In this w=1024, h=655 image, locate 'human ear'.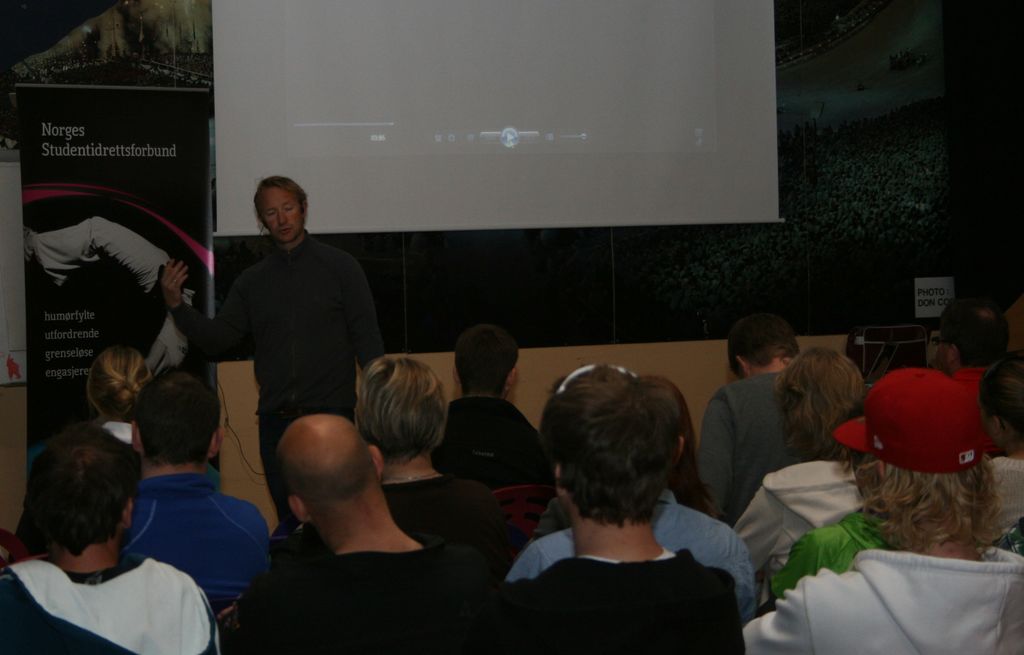
Bounding box: left=996, top=414, right=1004, bottom=435.
